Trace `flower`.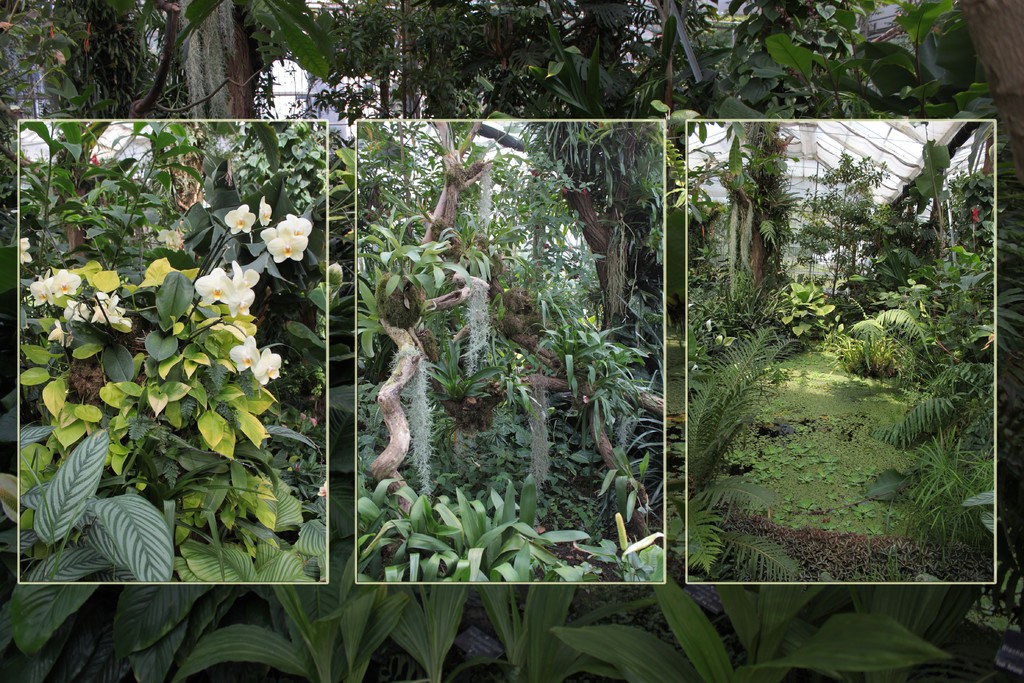
Traced to x1=256, y1=193, x2=275, y2=228.
